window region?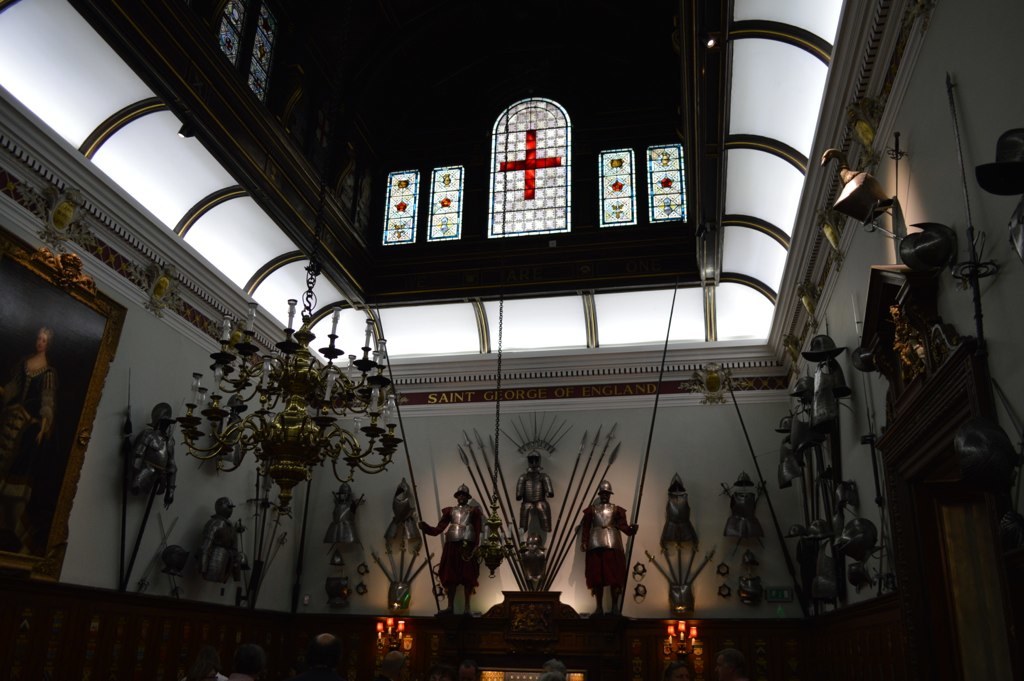
(left=645, top=141, right=677, bottom=225)
